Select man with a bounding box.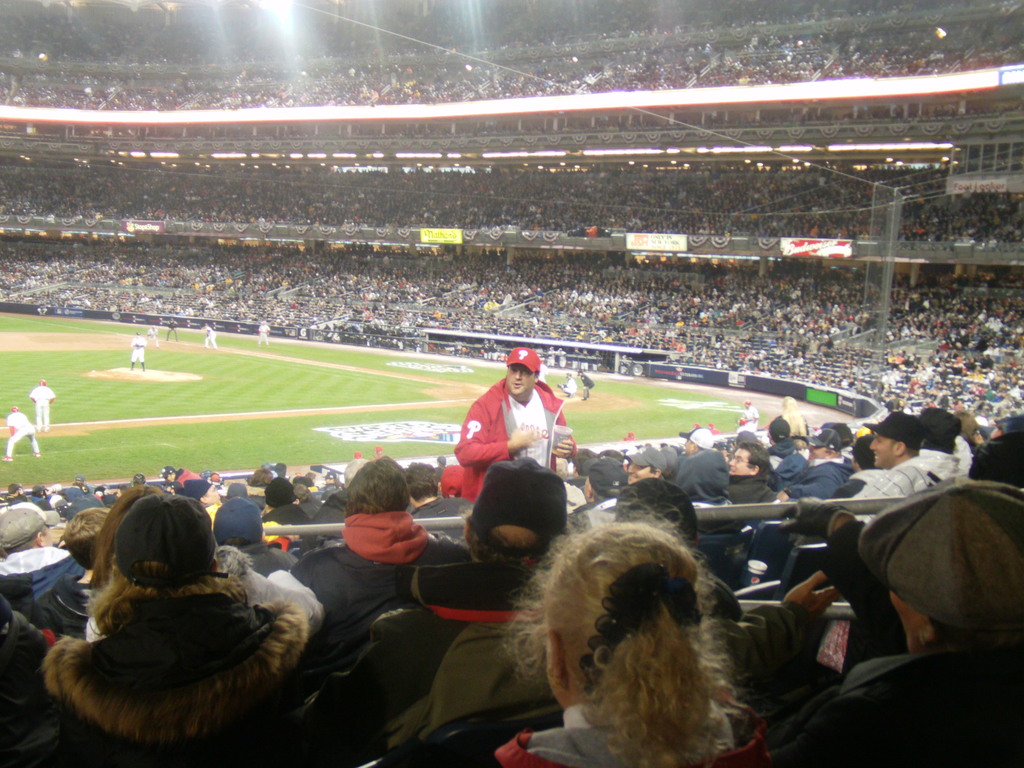
pyautogui.locateOnScreen(127, 331, 147, 373).
